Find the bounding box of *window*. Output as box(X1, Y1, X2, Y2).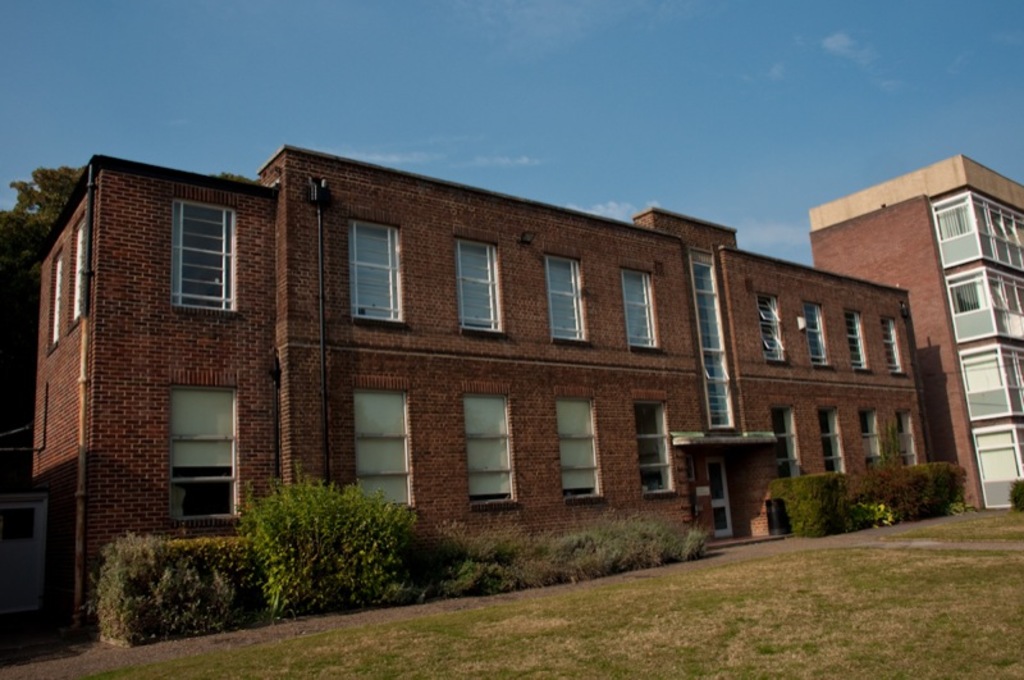
box(463, 394, 515, 505).
